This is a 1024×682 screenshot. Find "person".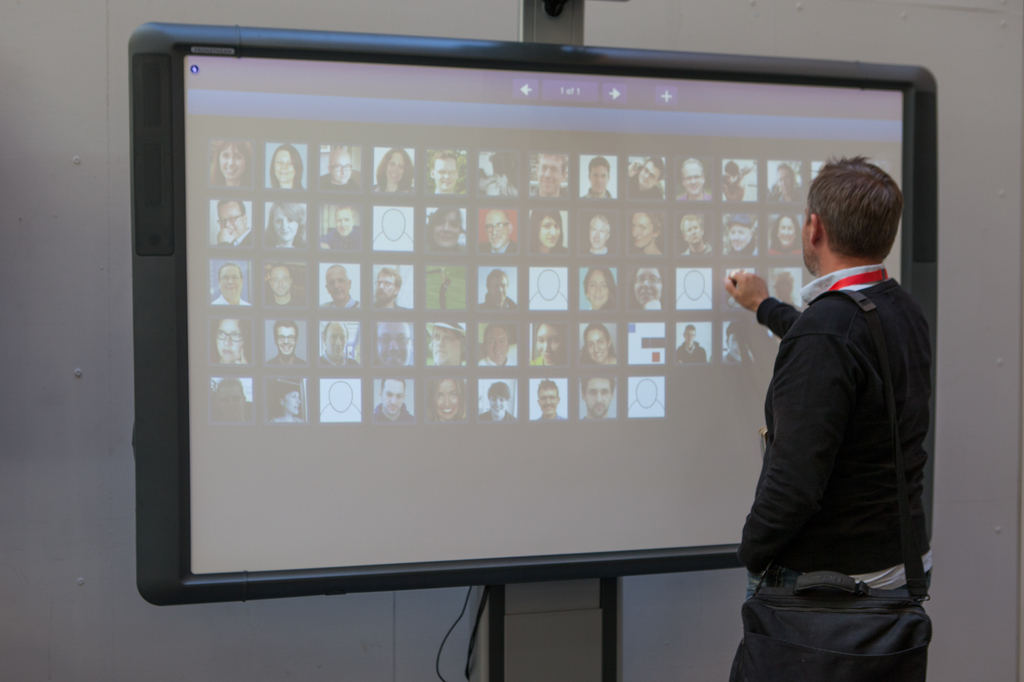
Bounding box: 428:146:462:190.
